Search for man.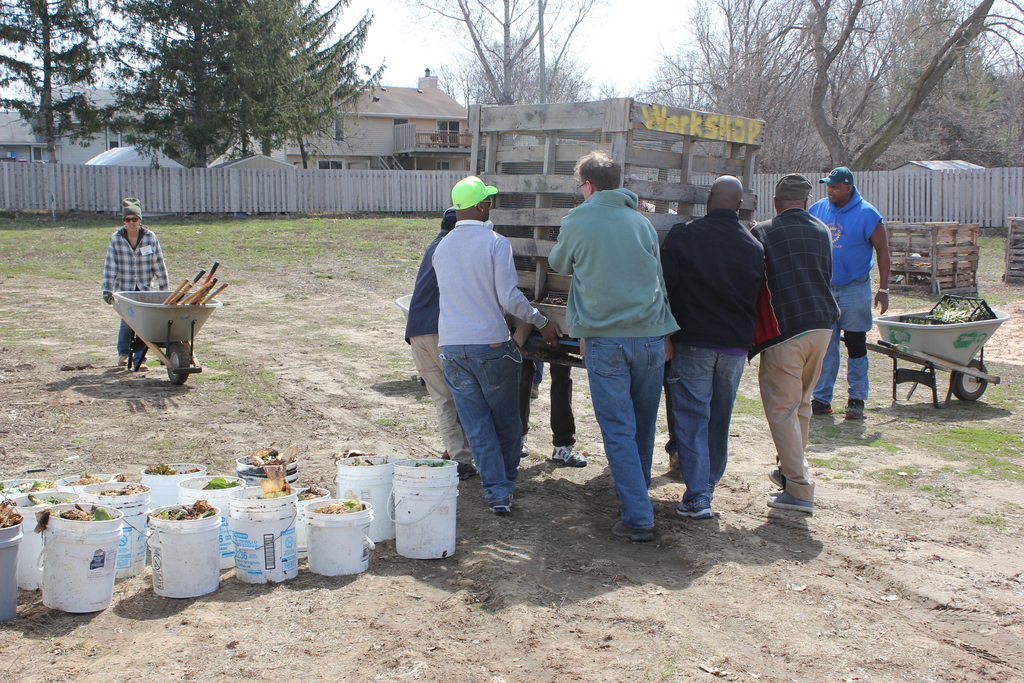
Found at [805,165,891,422].
